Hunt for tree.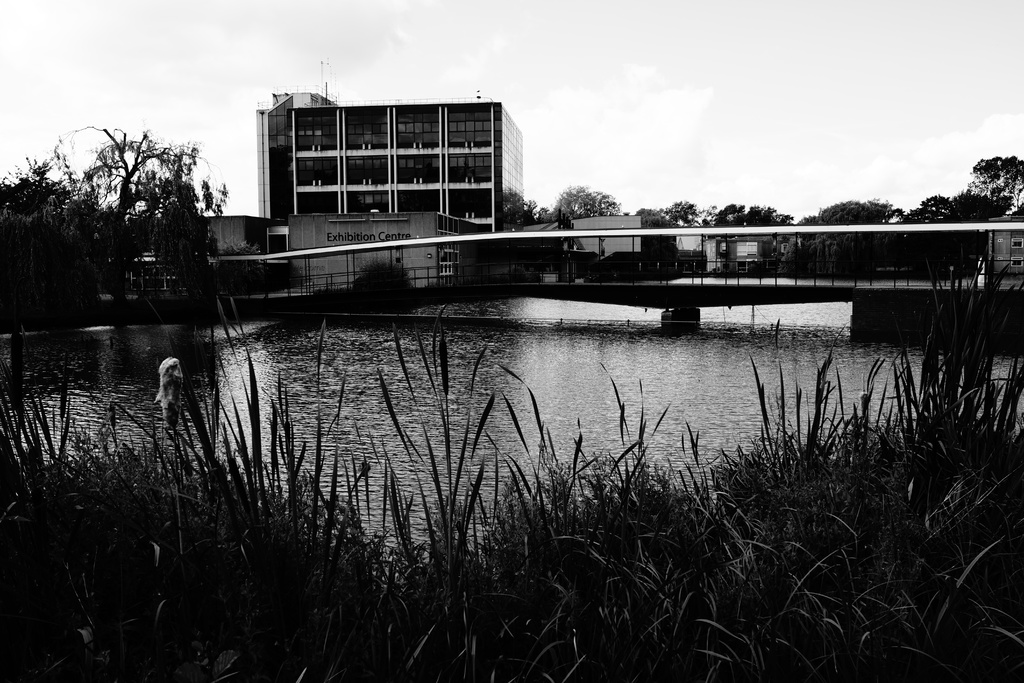
Hunted down at box=[0, 167, 225, 331].
